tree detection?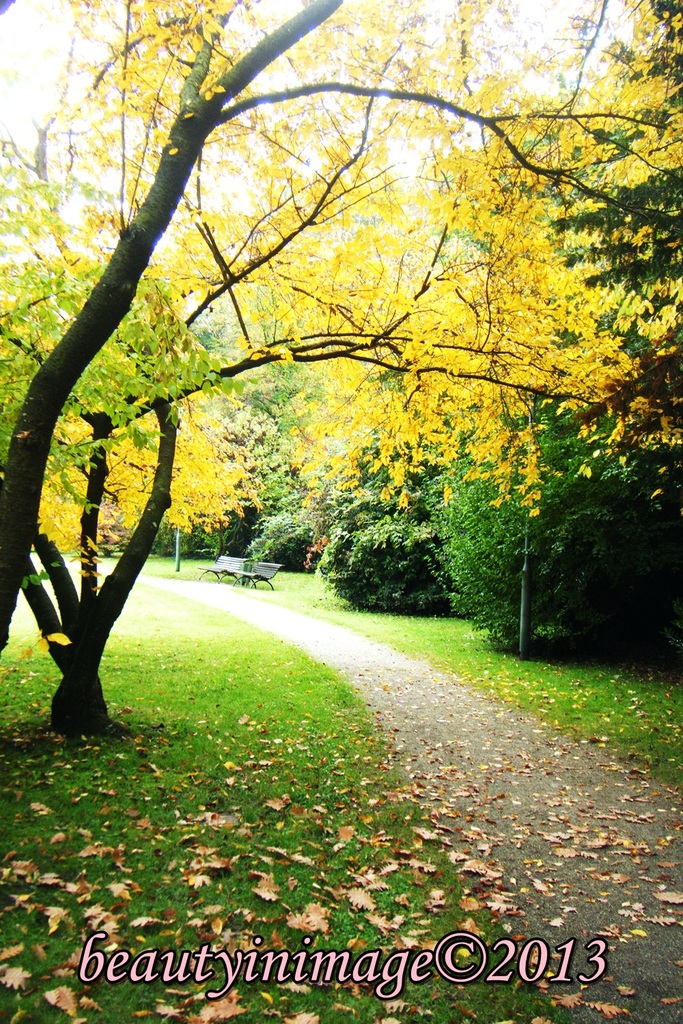
[113, 392, 239, 580]
